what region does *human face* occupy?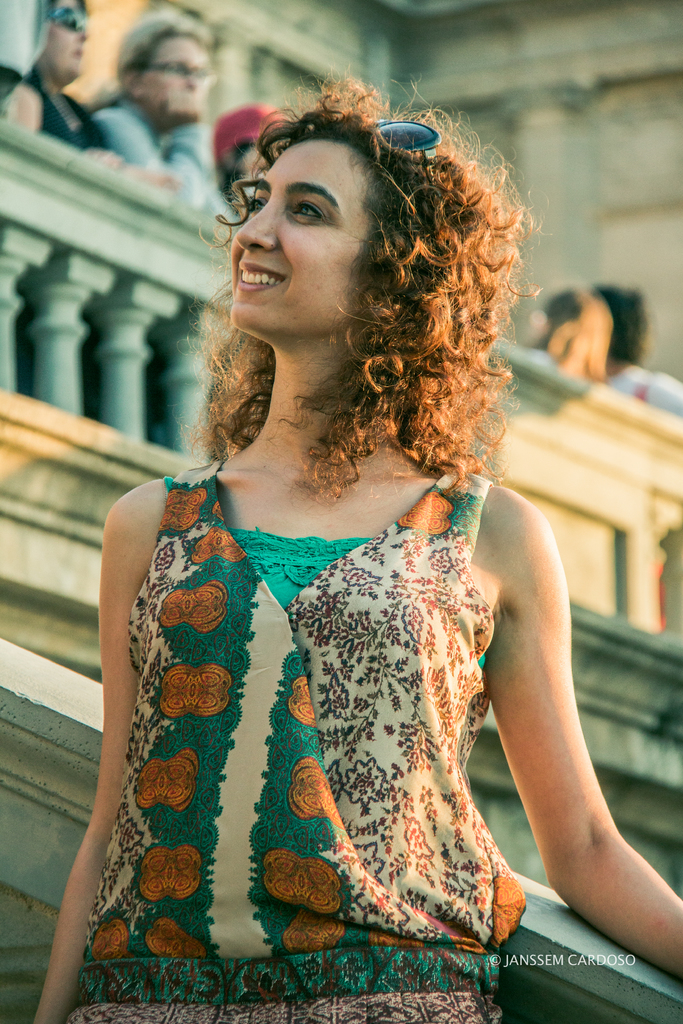
crop(227, 140, 374, 339).
